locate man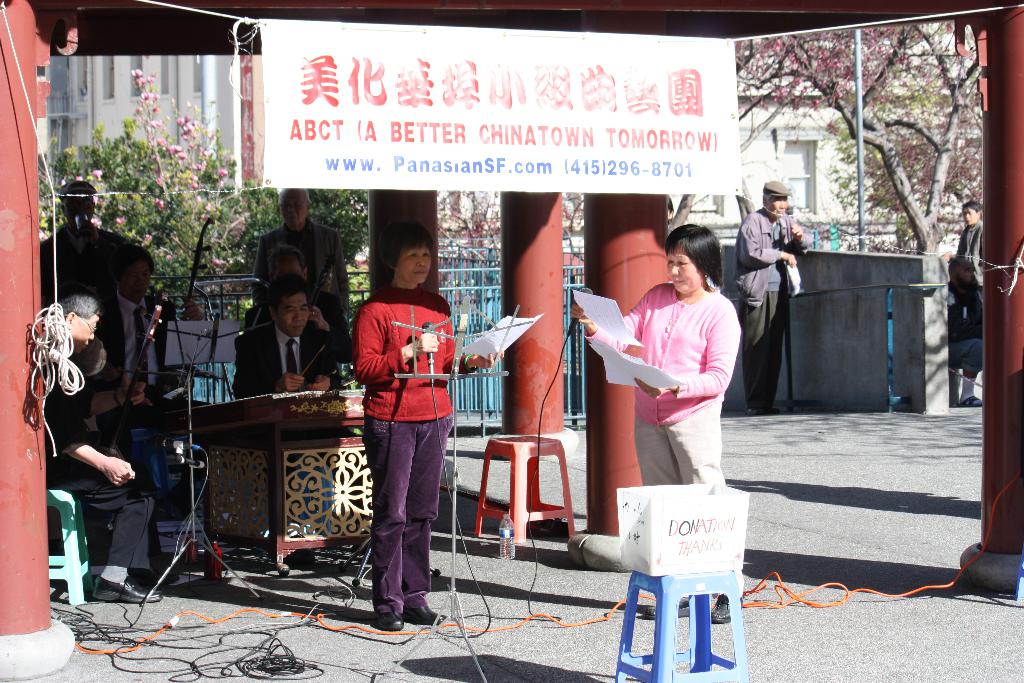
{"x1": 42, "y1": 181, "x2": 129, "y2": 308}
